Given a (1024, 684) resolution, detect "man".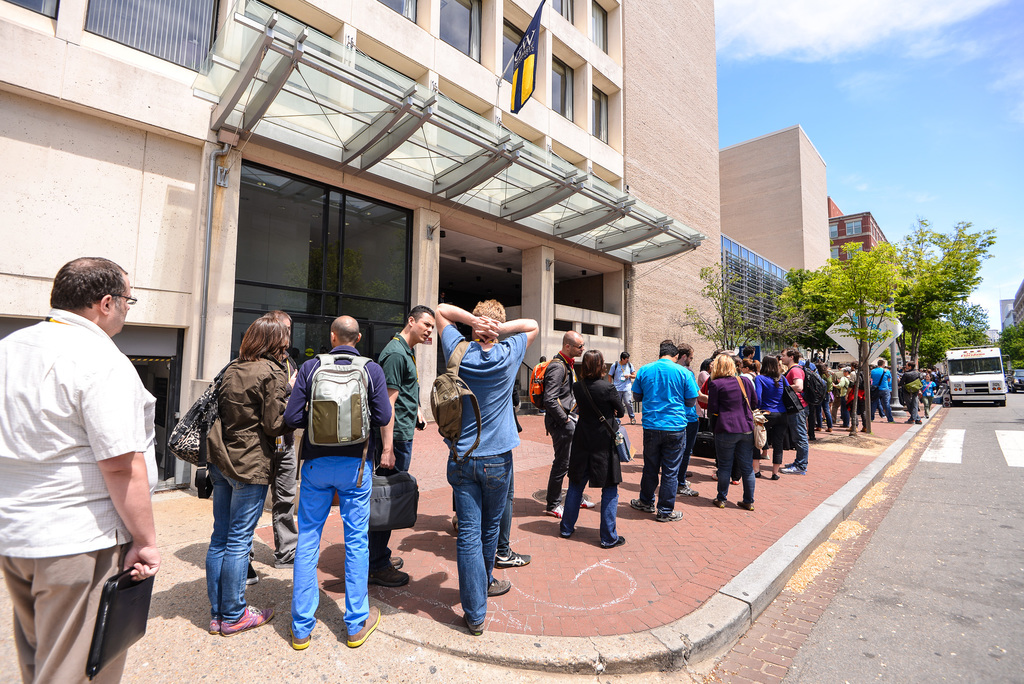
[606,348,639,425].
